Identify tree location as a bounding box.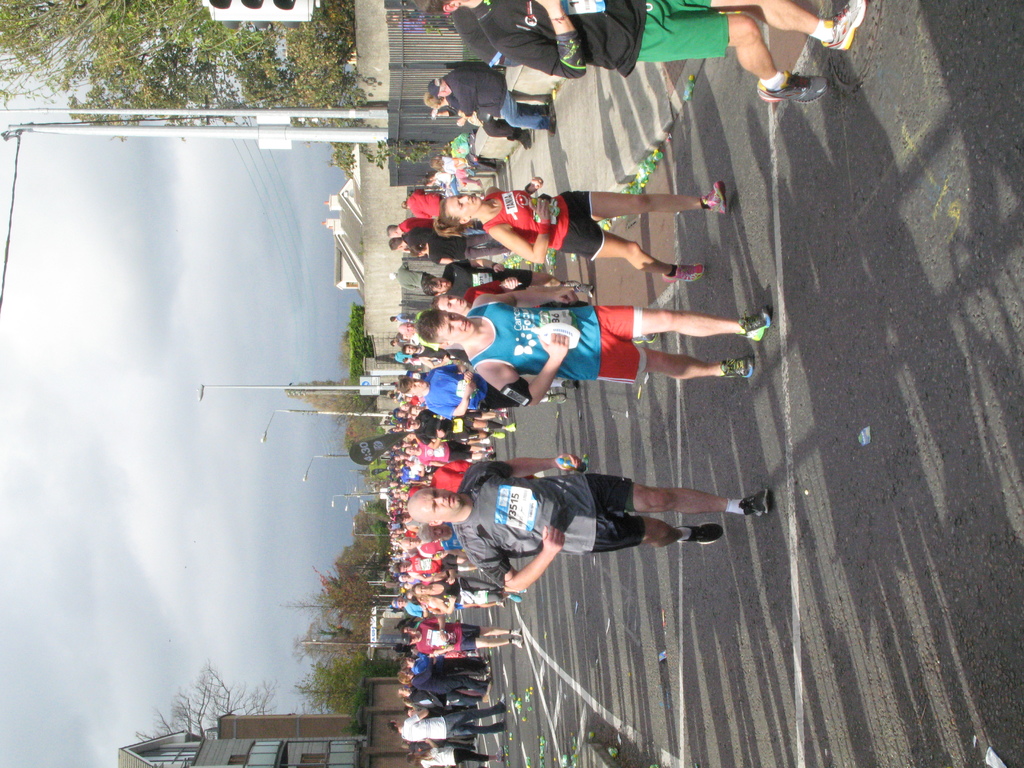
x1=141 y1=668 x2=278 y2=734.
